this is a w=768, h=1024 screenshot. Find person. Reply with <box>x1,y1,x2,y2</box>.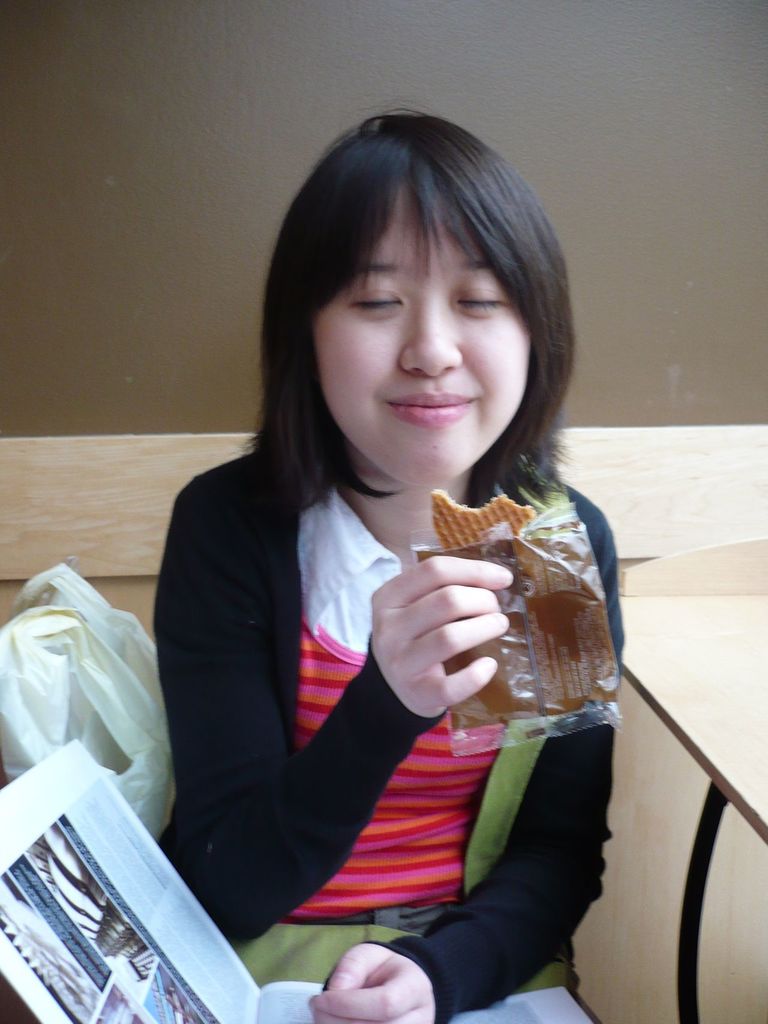
<box>152,111,618,1023</box>.
